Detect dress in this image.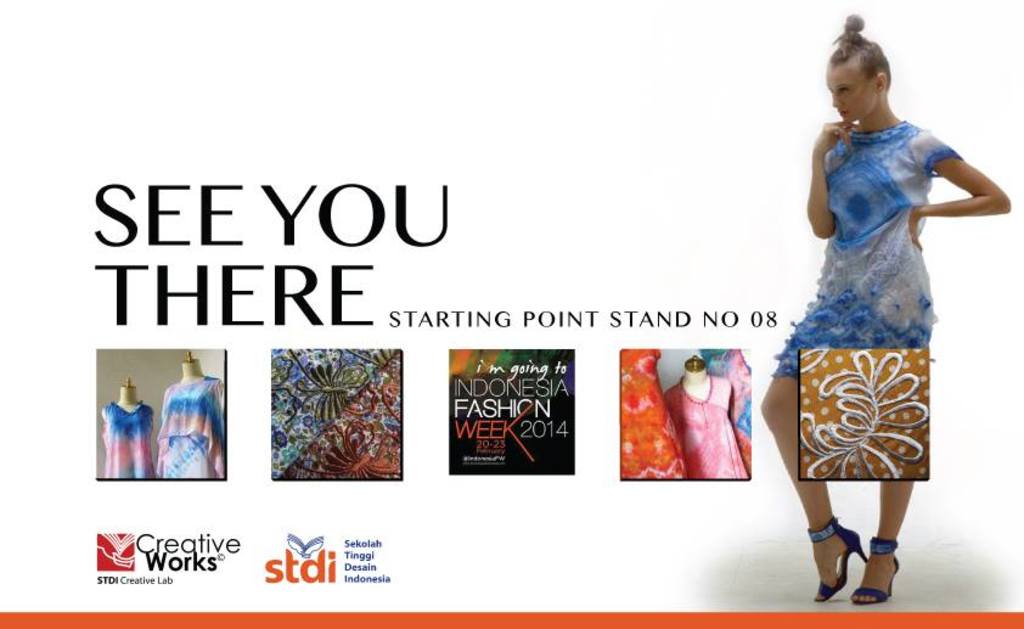
Detection: [x1=702, y1=342, x2=753, y2=472].
